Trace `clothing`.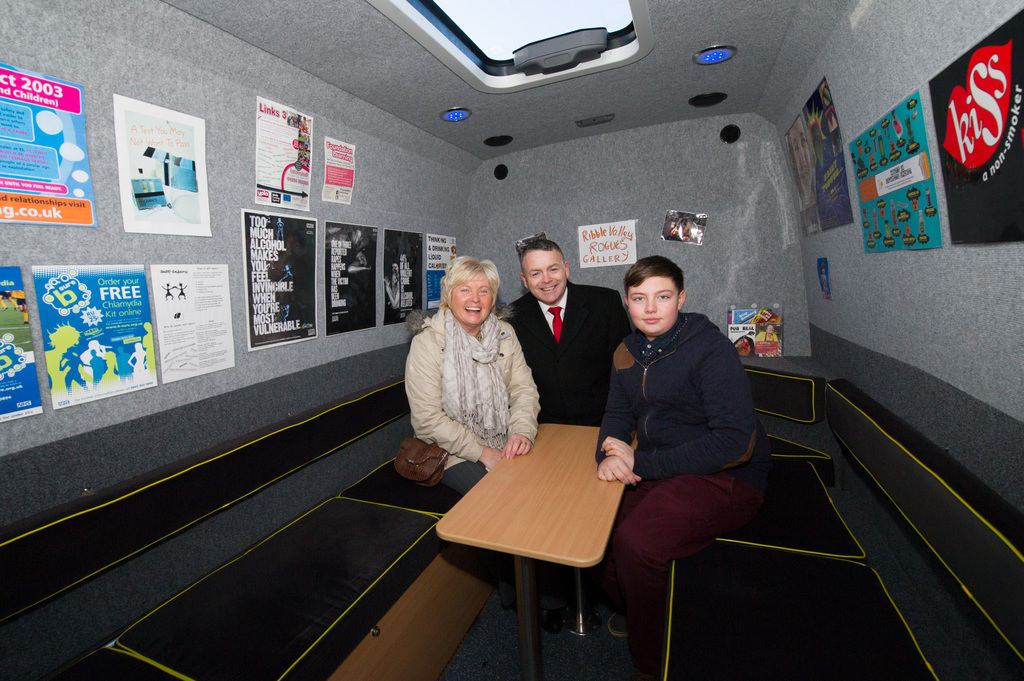
Traced to rect(342, 268, 376, 328).
